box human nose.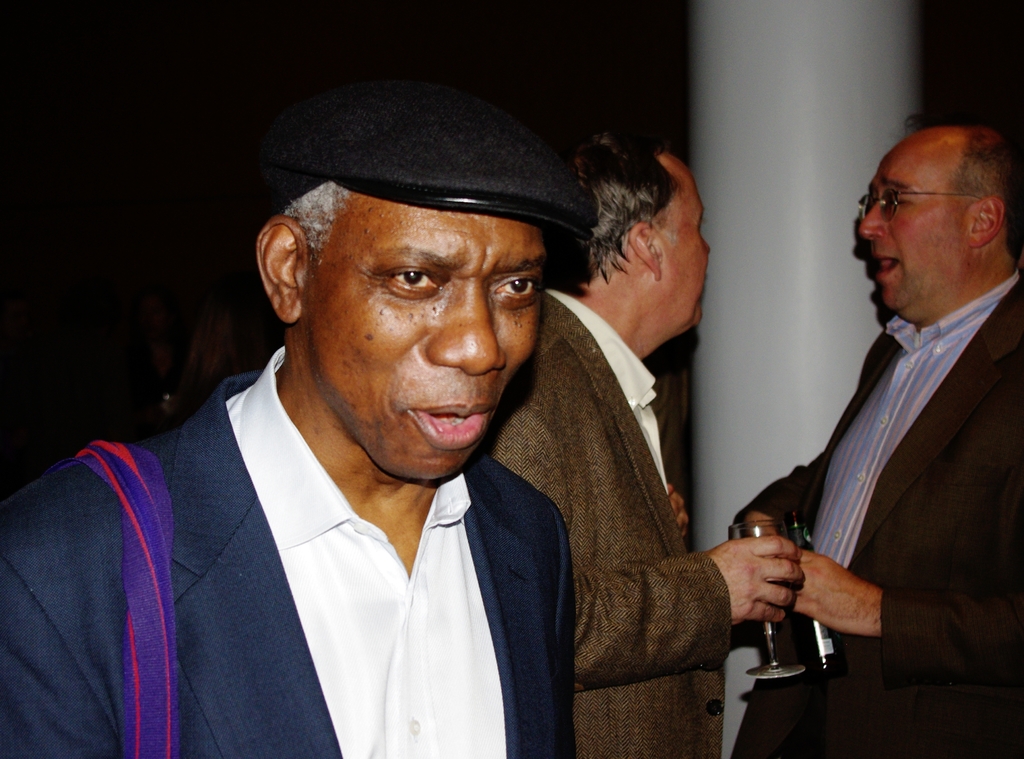
{"left": 426, "top": 275, "right": 505, "bottom": 380}.
